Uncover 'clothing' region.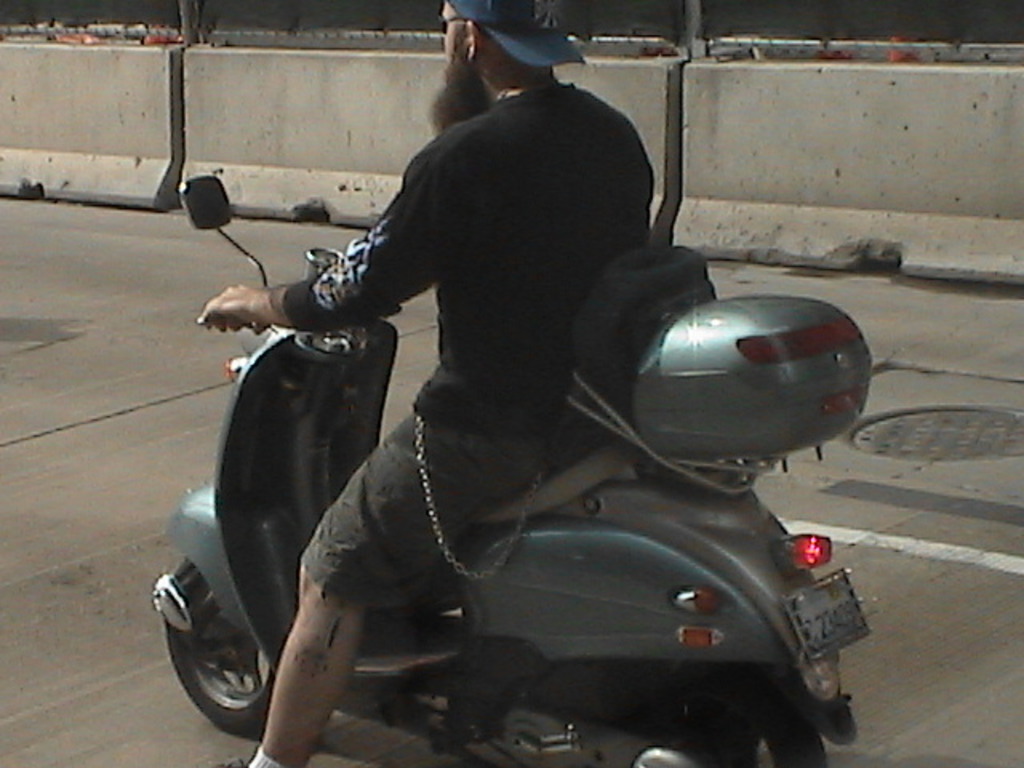
Uncovered: region(283, 83, 651, 613).
